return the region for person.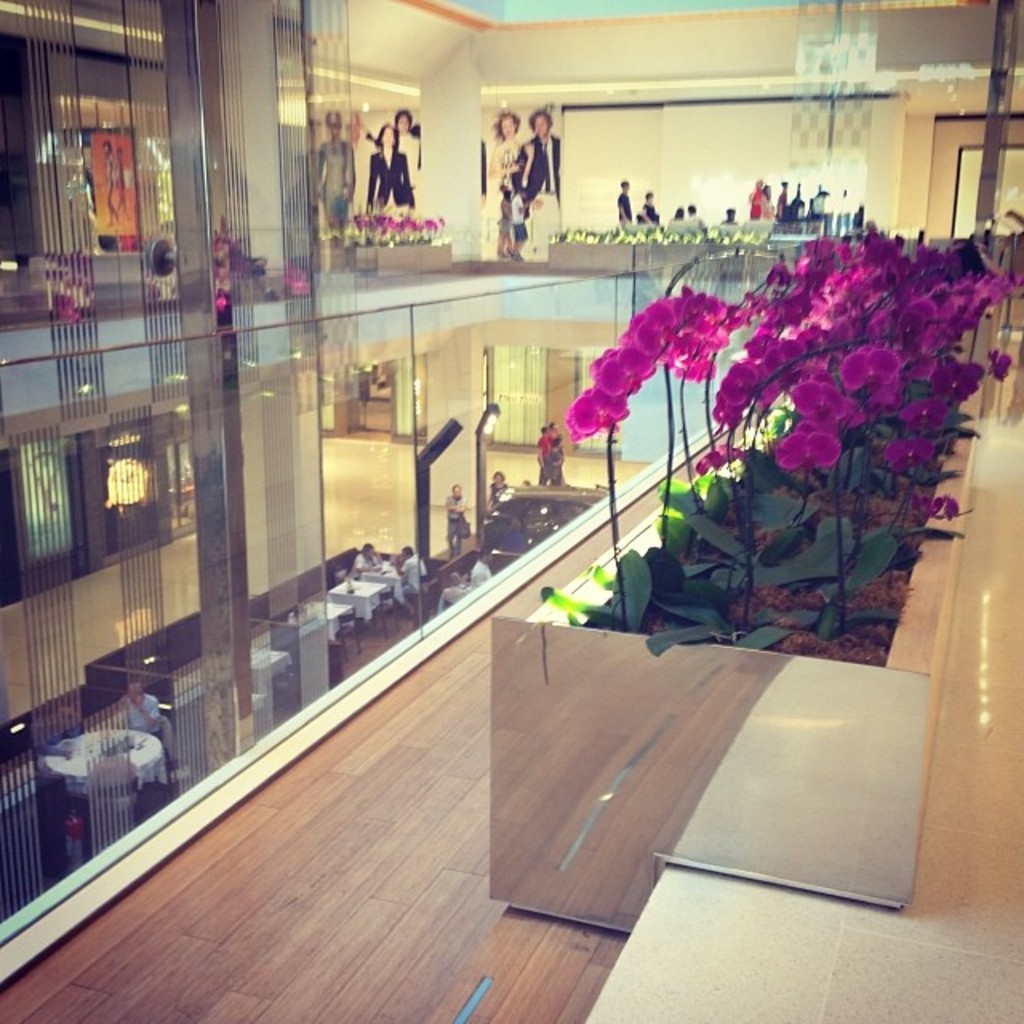
left=491, top=187, right=509, bottom=262.
